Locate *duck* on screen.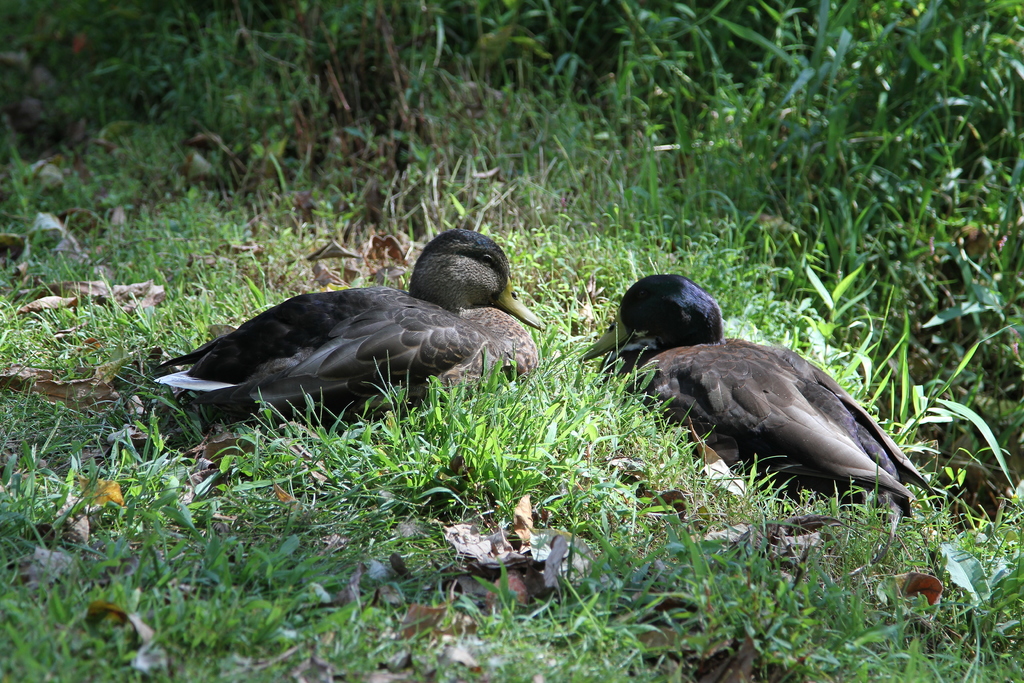
On screen at pyautogui.locateOnScreen(562, 268, 956, 523).
